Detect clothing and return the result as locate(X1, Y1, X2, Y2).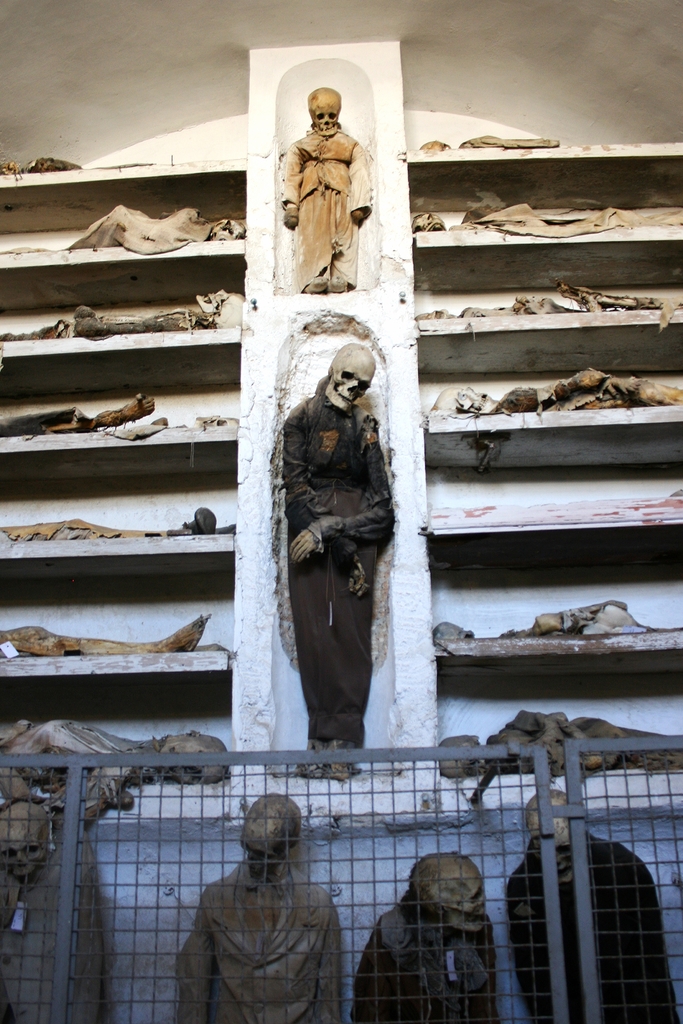
locate(350, 881, 509, 1023).
